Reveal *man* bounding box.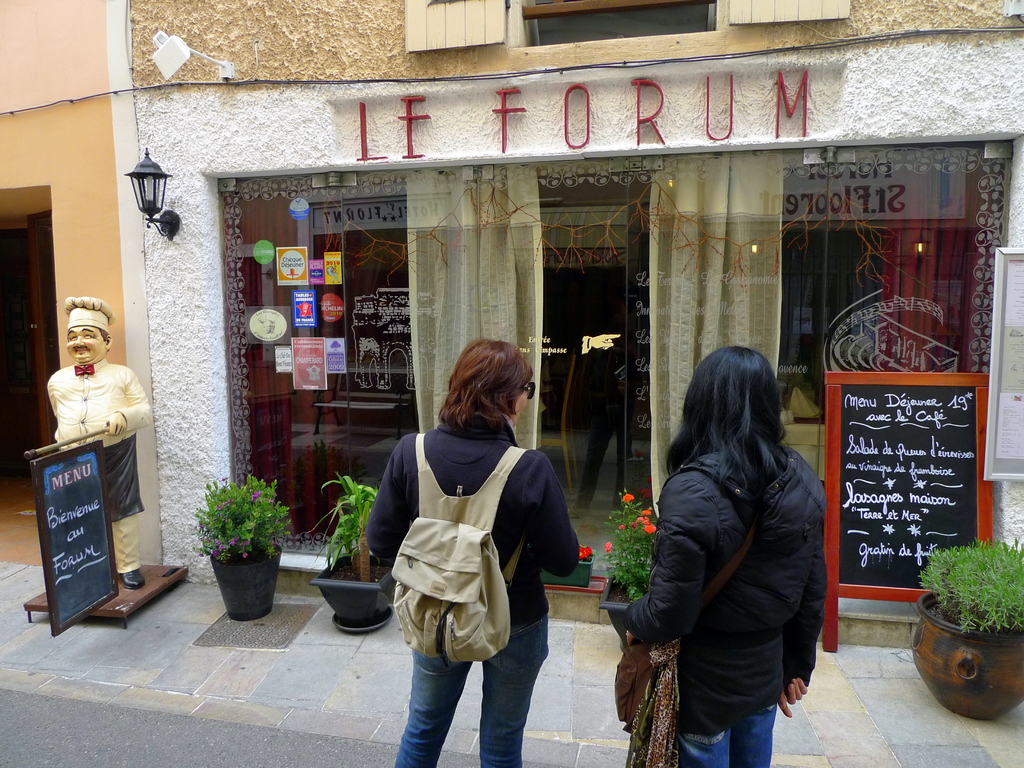
Revealed: bbox=(33, 308, 148, 565).
